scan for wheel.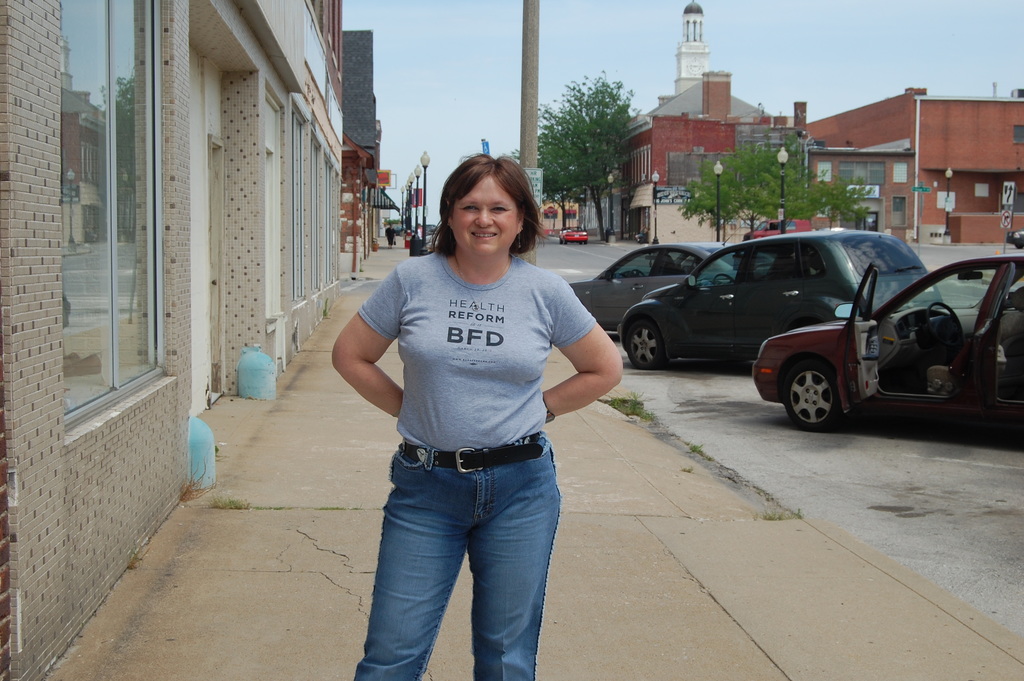
Scan result: <bbox>715, 272, 733, 281</bbox>.
